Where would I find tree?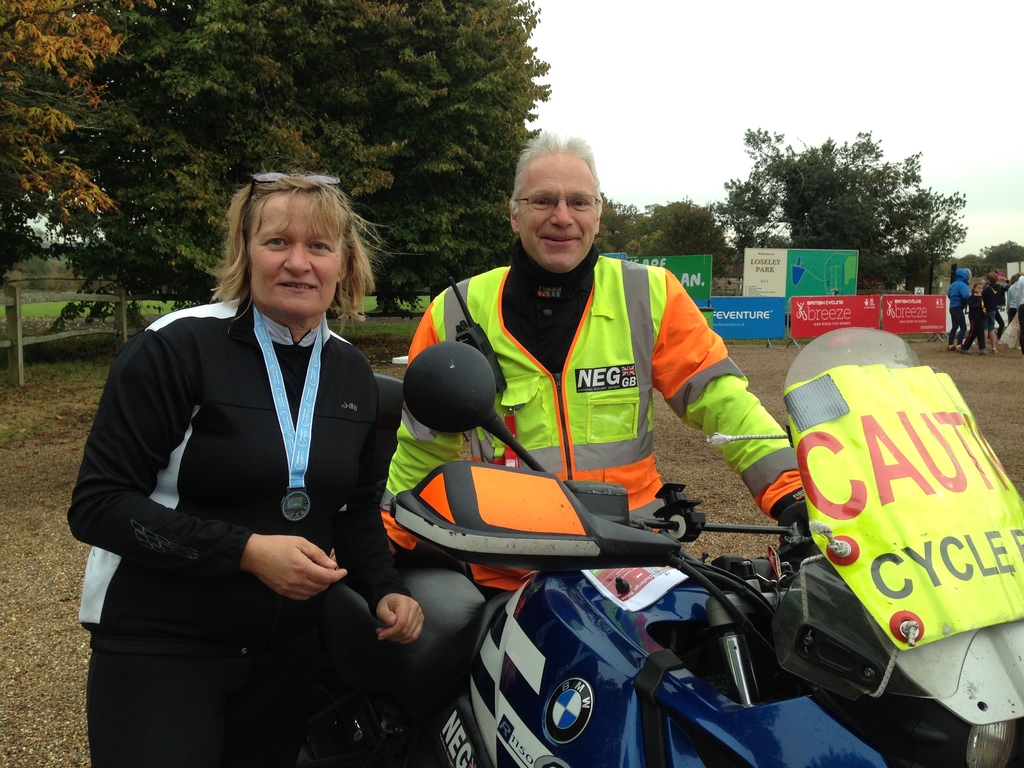
At <box>976,238,1023,268</box>.
